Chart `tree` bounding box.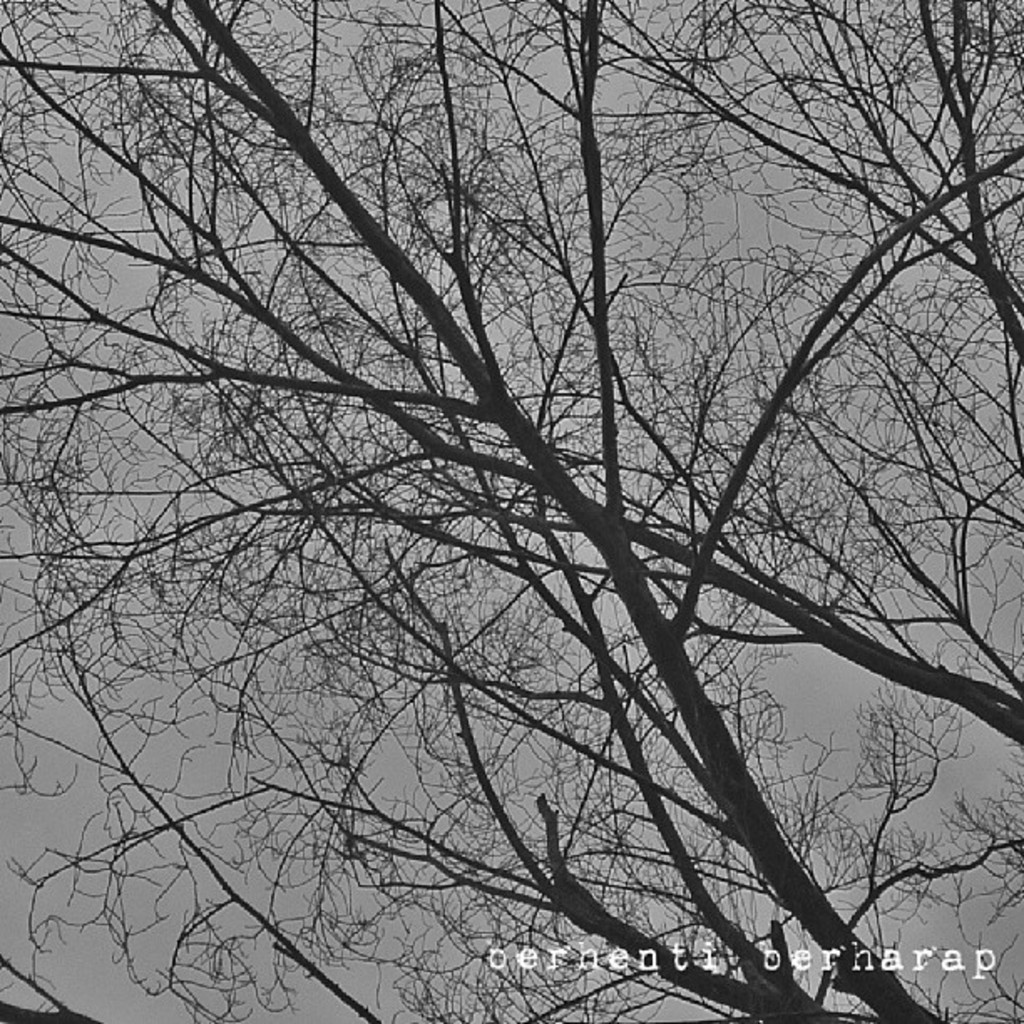
Charted: (x1=42, y1=0, x2=991, y2=1023).
